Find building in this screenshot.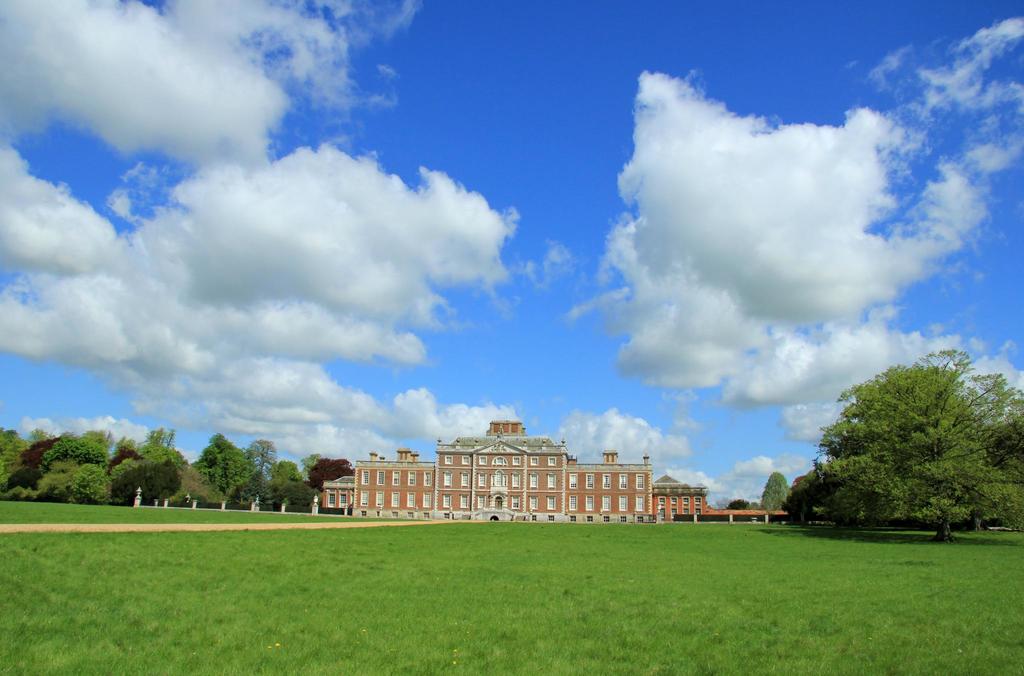
The bounding box for building is box(652, 477, 714, 515).
